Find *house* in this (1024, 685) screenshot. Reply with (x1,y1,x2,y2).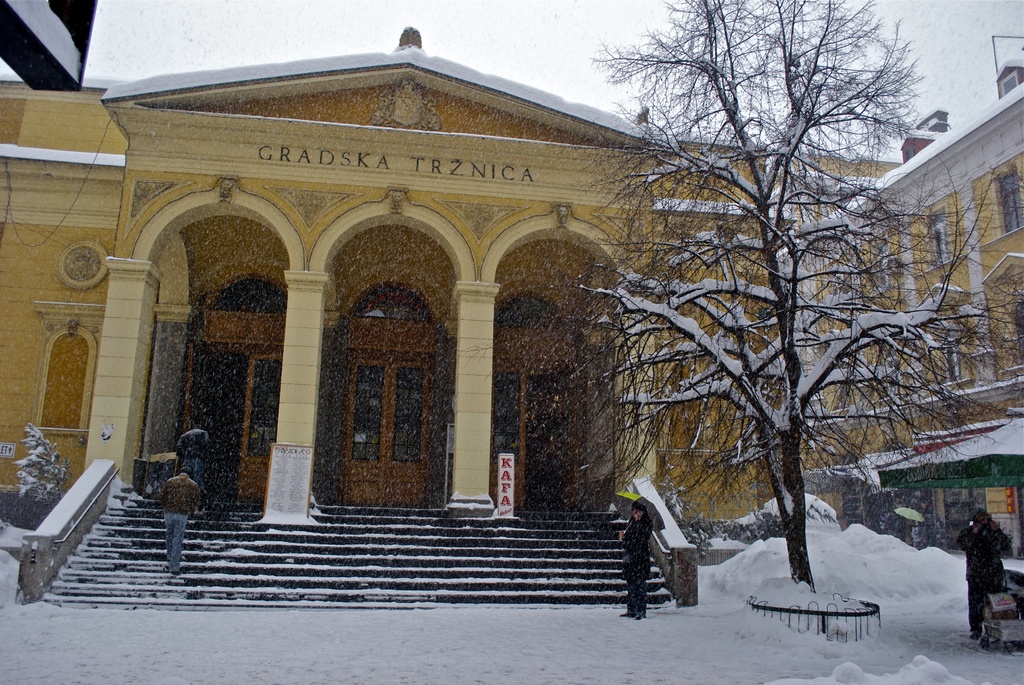
(771,35,1023,559).
